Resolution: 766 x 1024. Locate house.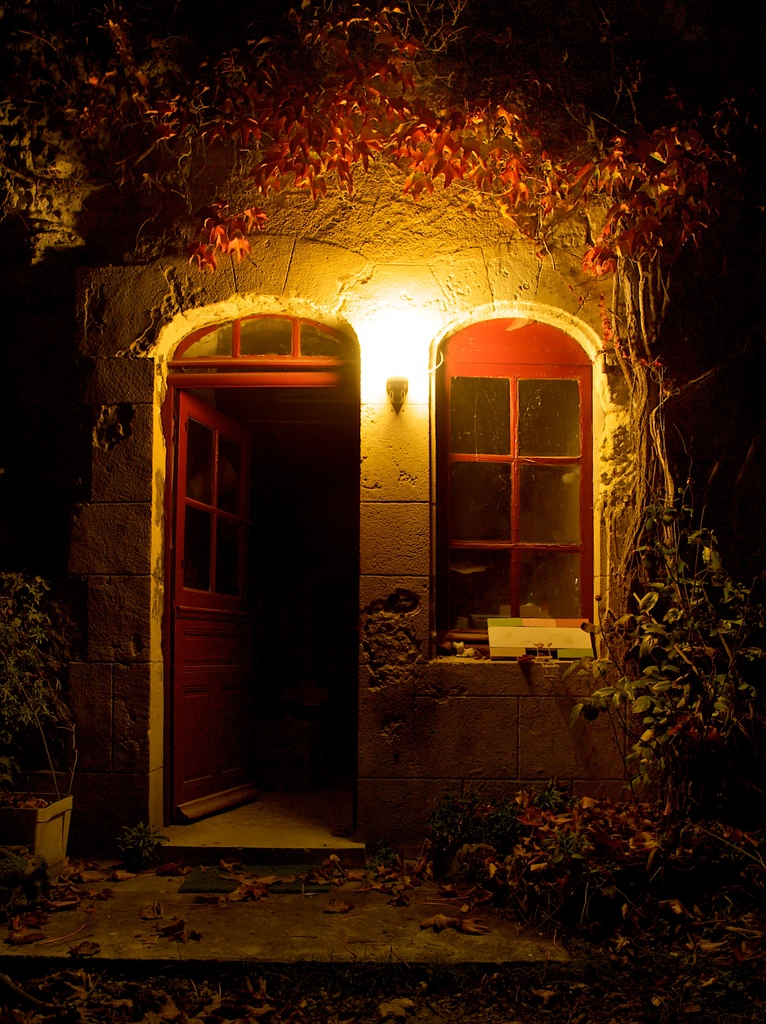
0 0 765 1023.
